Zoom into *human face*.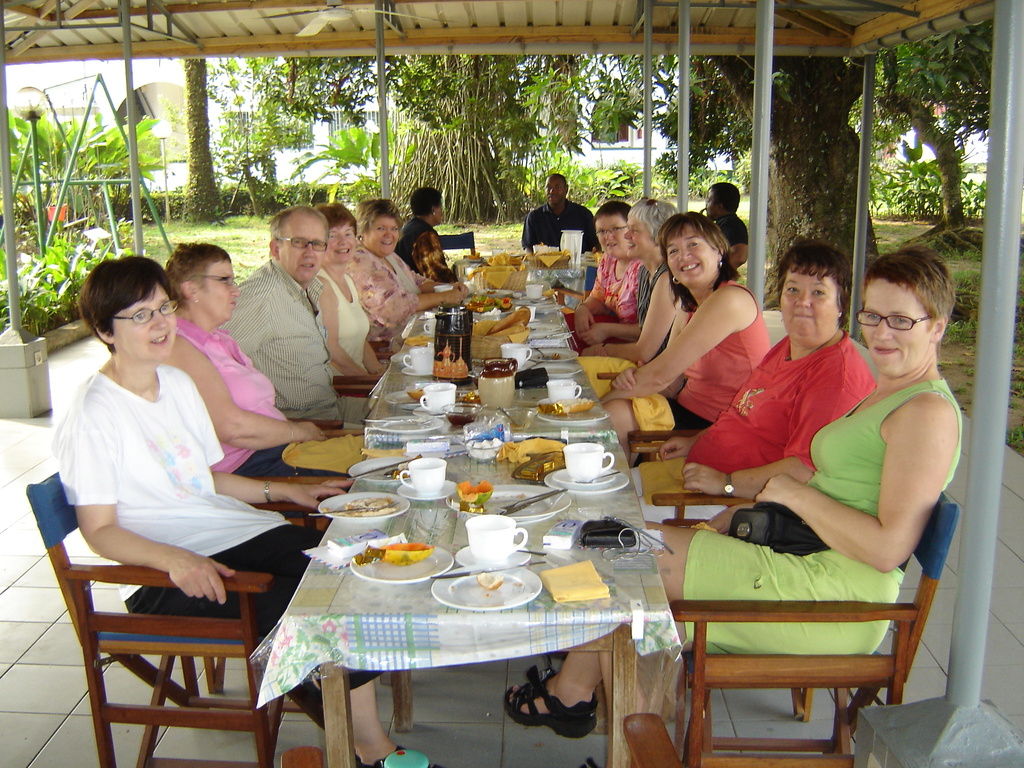
Zoom target: pyautogui.locateOnScreen(547, 177, 564, 201).
